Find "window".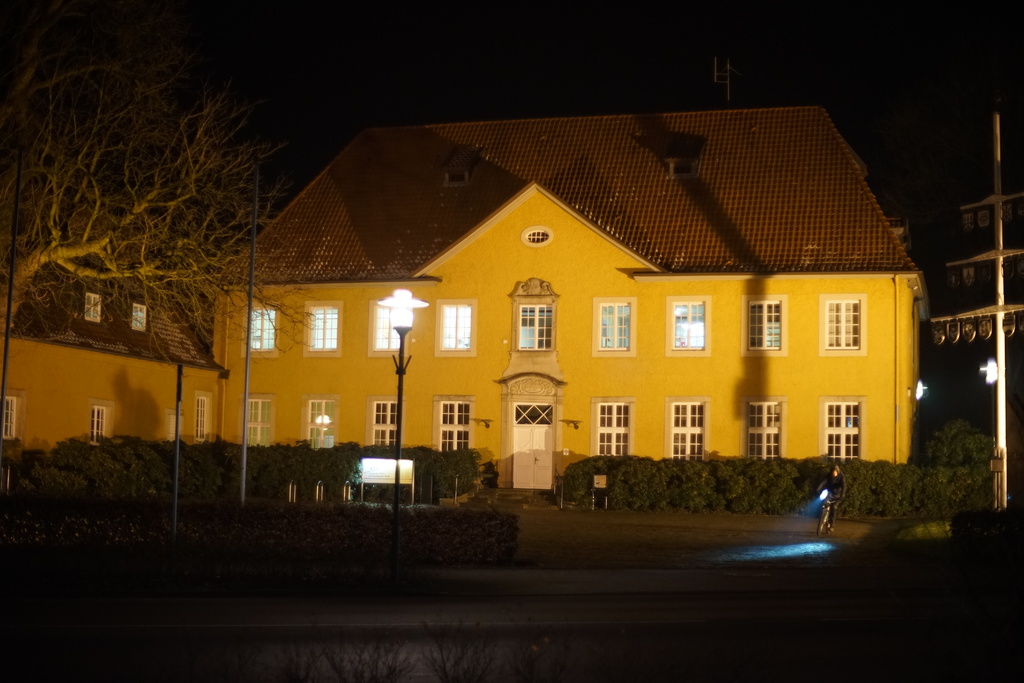
left=307, top=397, right=335, bottom=449.
